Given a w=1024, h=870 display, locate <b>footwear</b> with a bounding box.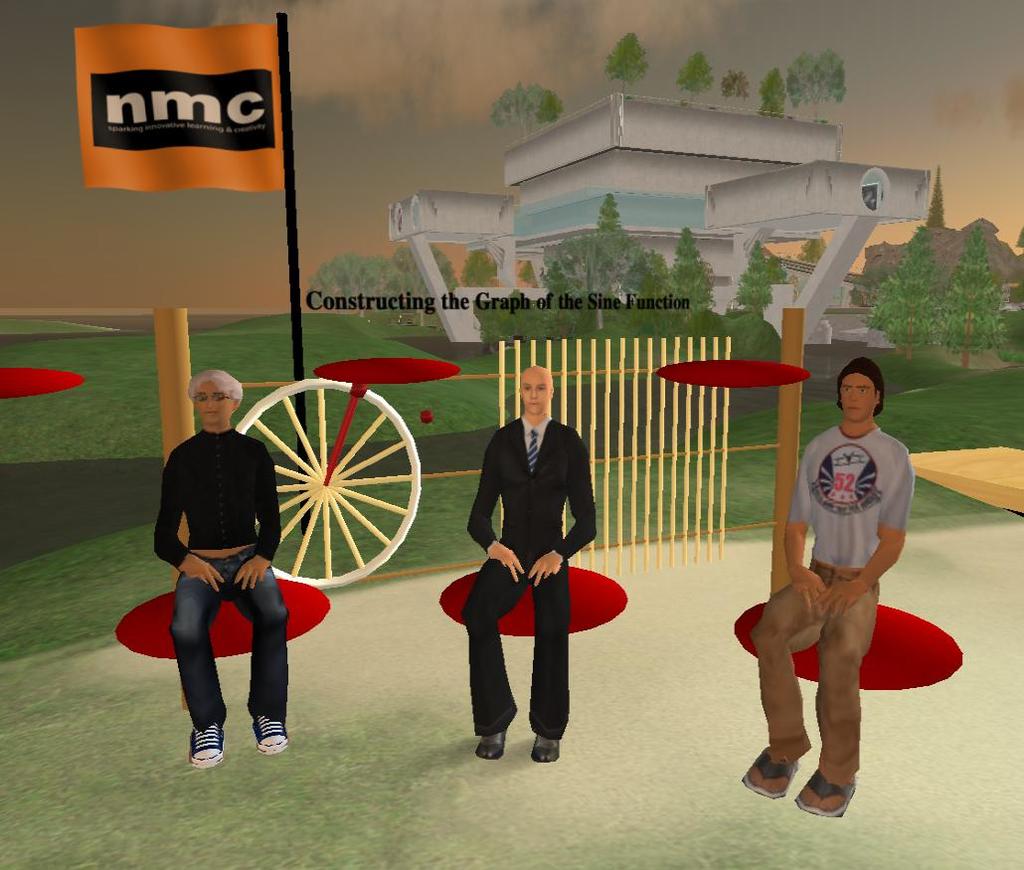
Located: select_region(477, 722, 512, 767).
